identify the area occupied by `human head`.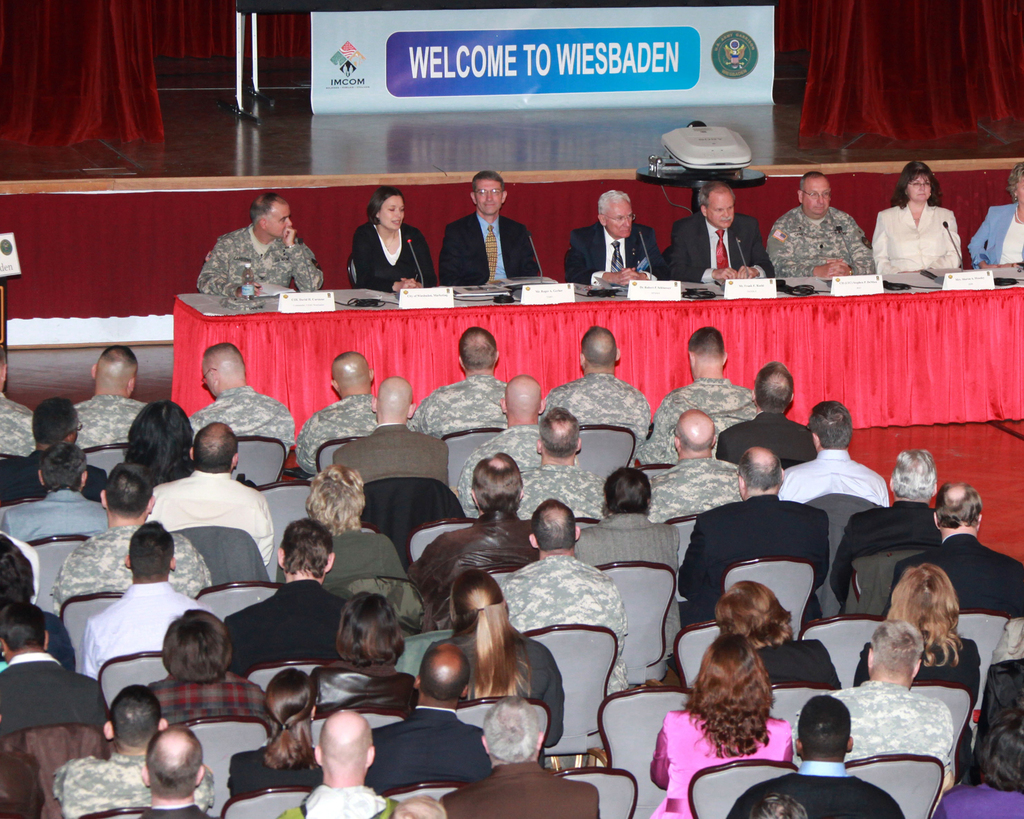
Area: detection(161, 606, 233, 681).
